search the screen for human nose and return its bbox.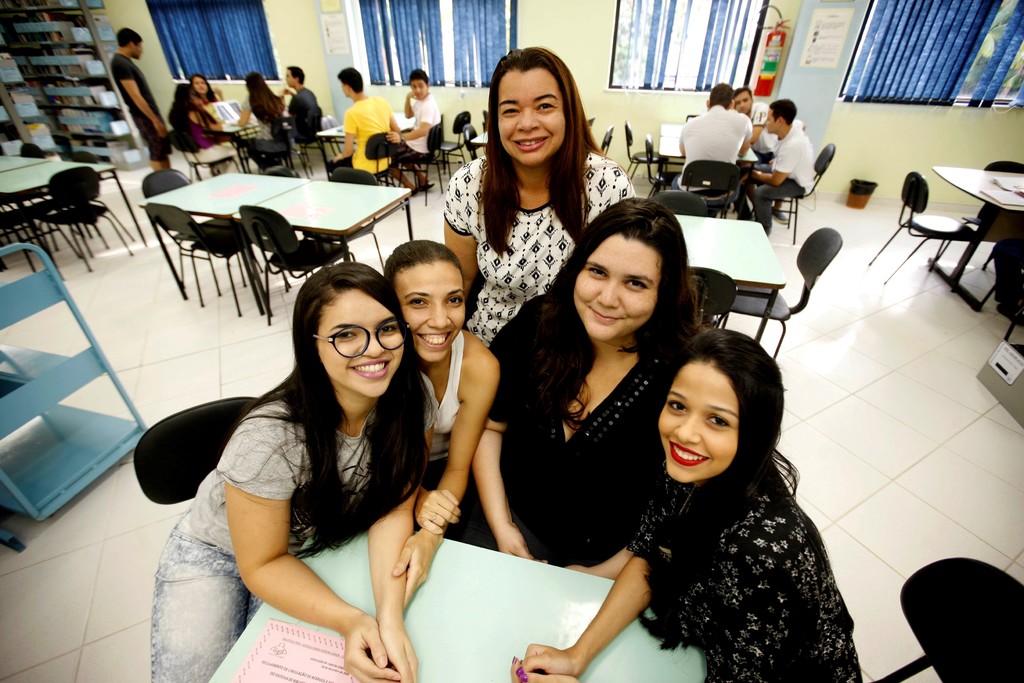
Found: (673,411,700,443).
